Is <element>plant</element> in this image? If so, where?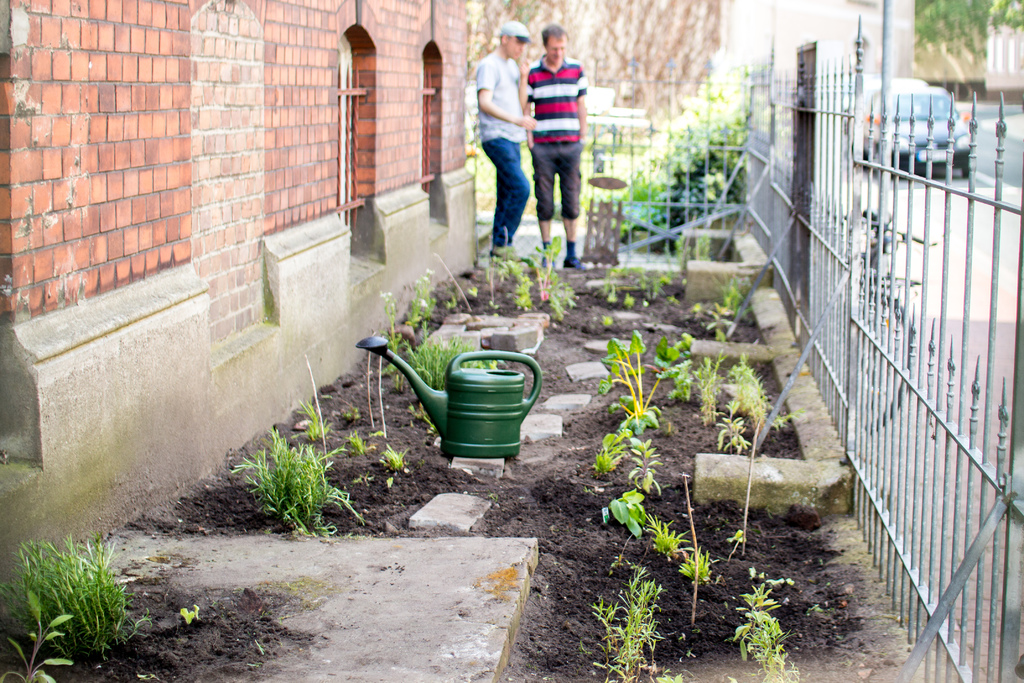
Yes, at {"x1": 691, "y1": 220, "x2": 722, "y2": 260}.
